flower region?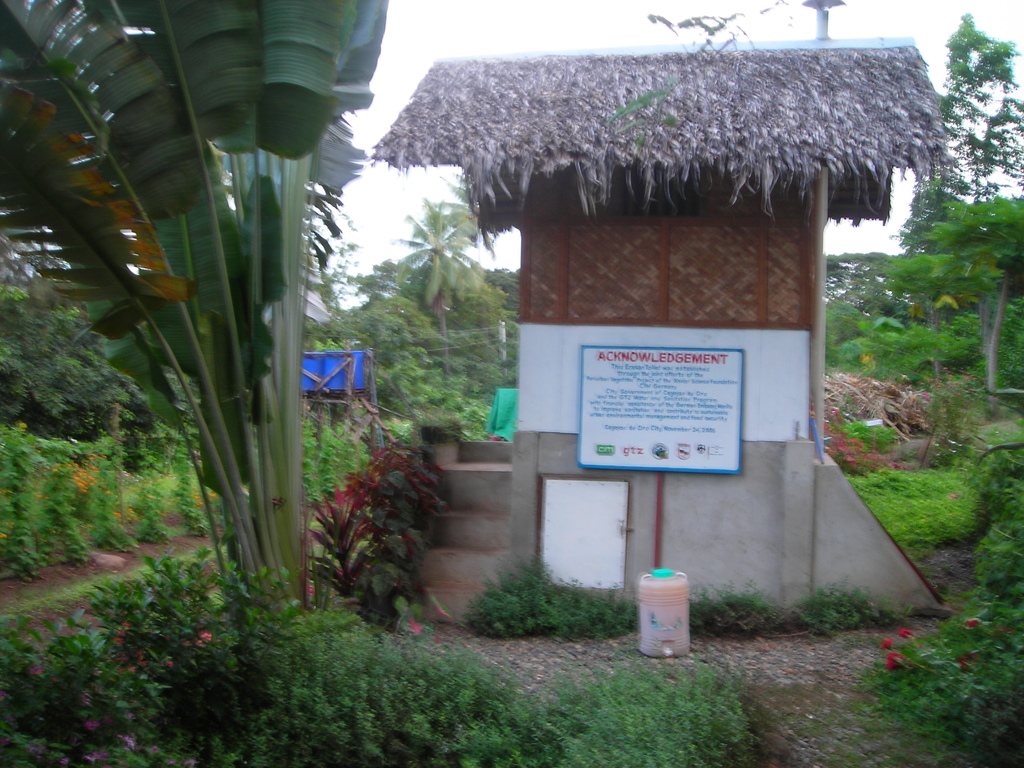
124,733,138,749
